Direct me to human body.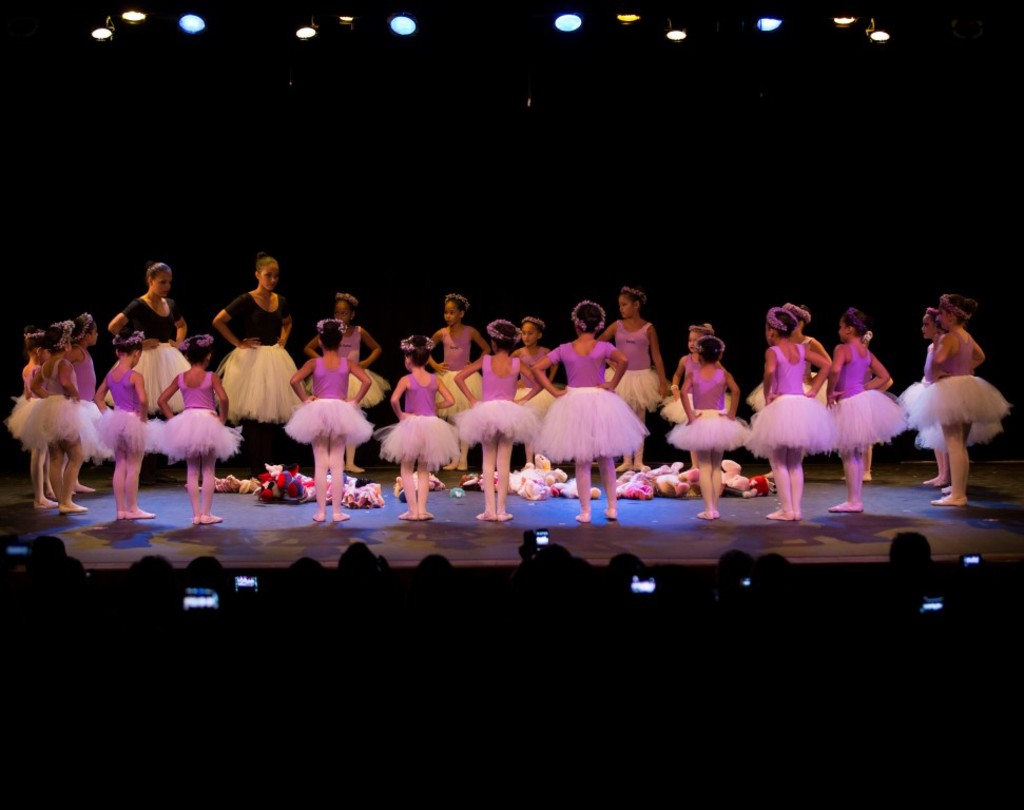
Direction: bbox=(97, 361, 155, 518).
